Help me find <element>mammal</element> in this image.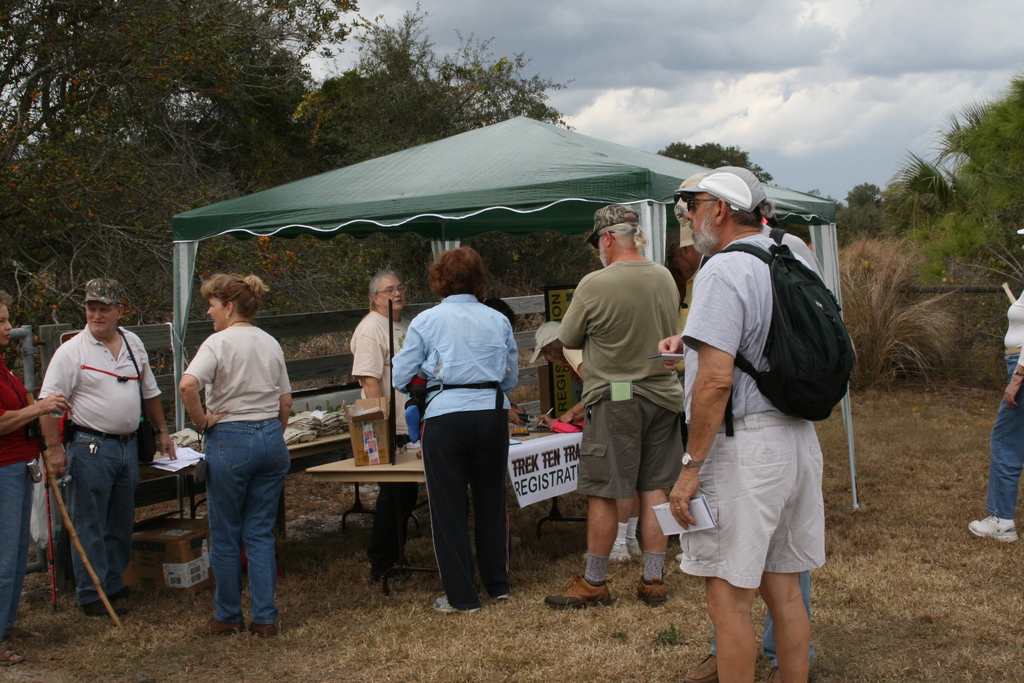
Found it: BBox(391, 248, 524, 610).
